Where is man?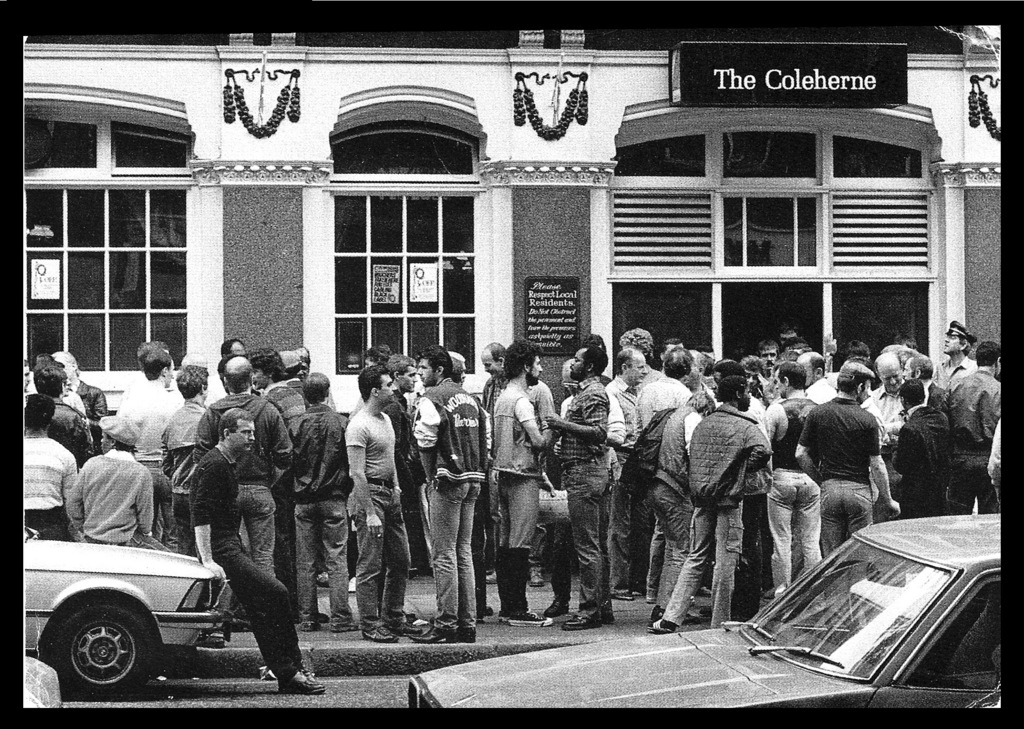
bbox(739, 353, 769, 399).
